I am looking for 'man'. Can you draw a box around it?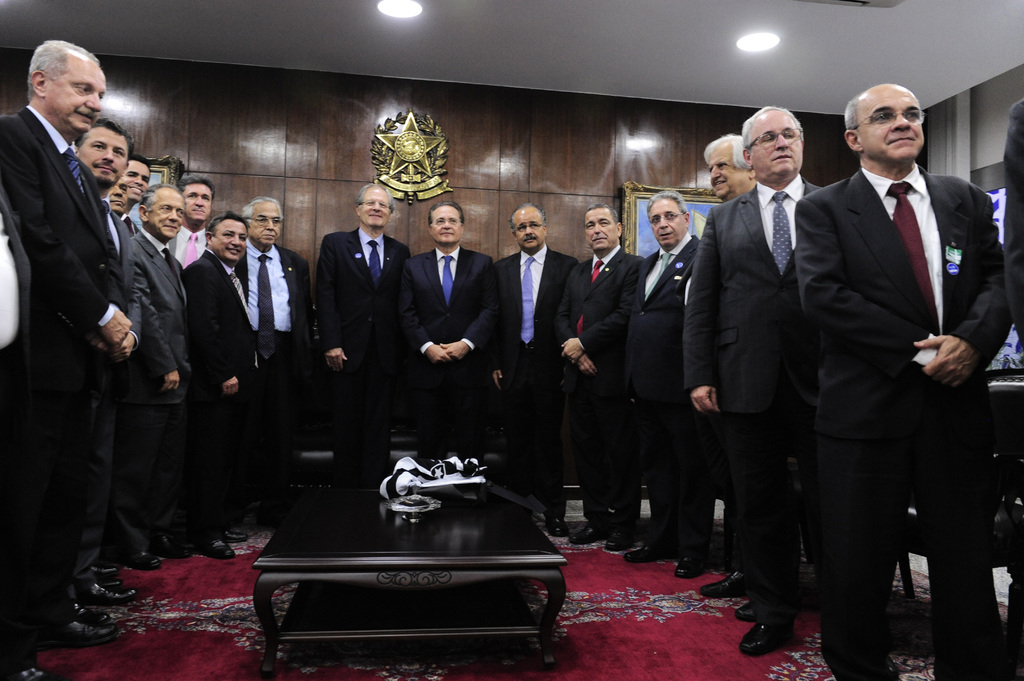
Sure, the bounding box is box=[98, 179, 133, 234].
